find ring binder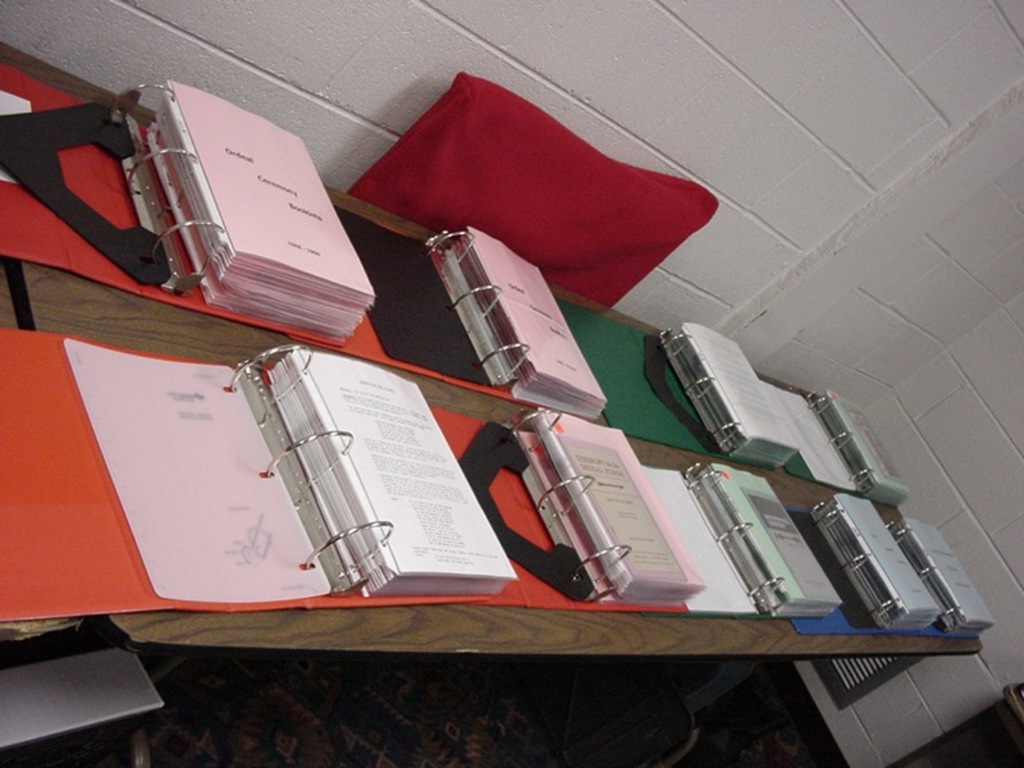
105 81 232 296
